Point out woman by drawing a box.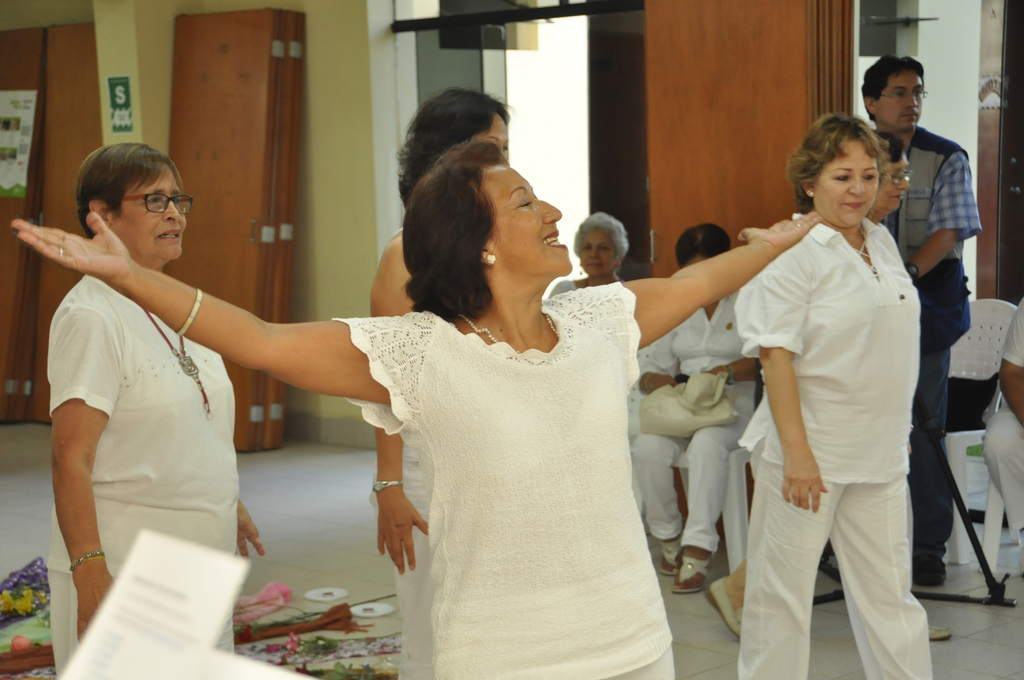
<bbox>546, 209, 628, 296</bbox>.
